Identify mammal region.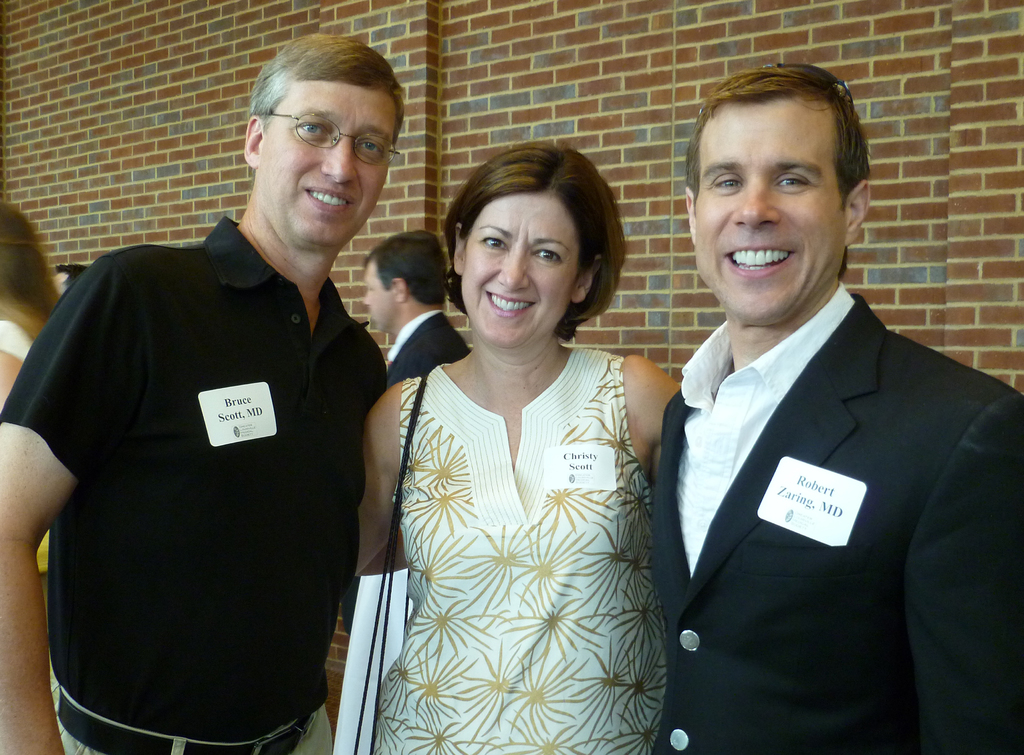
Region: locate(345, 103, 659, 731).
